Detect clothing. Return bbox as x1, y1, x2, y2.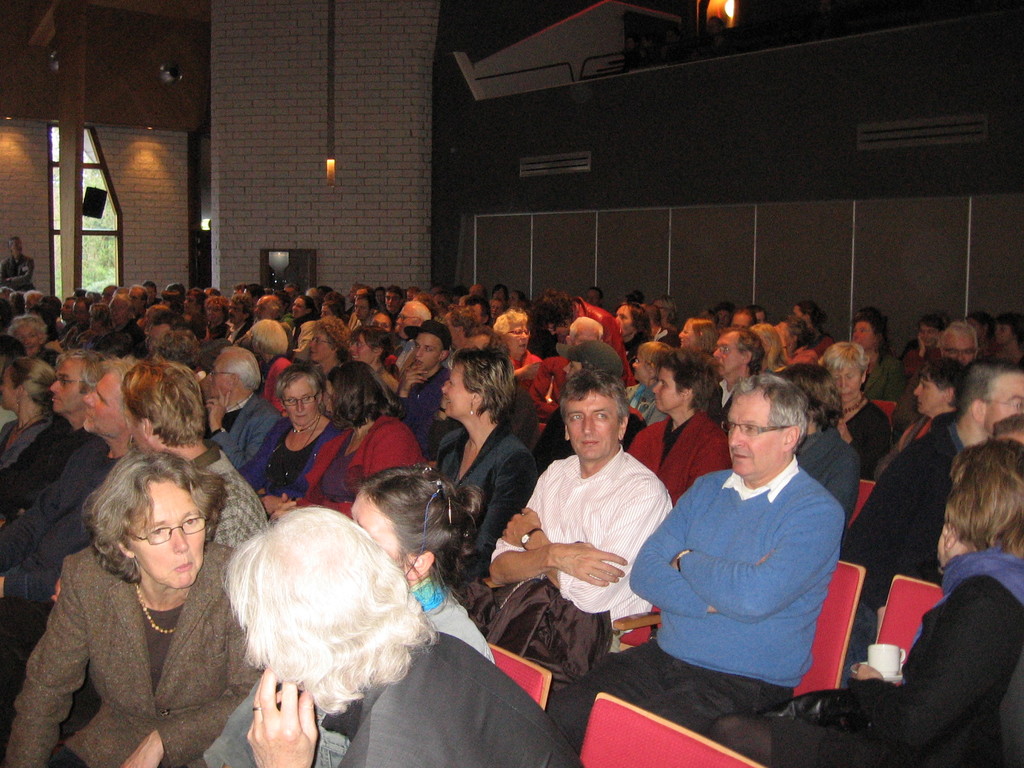
298, 419, 433, 515.
